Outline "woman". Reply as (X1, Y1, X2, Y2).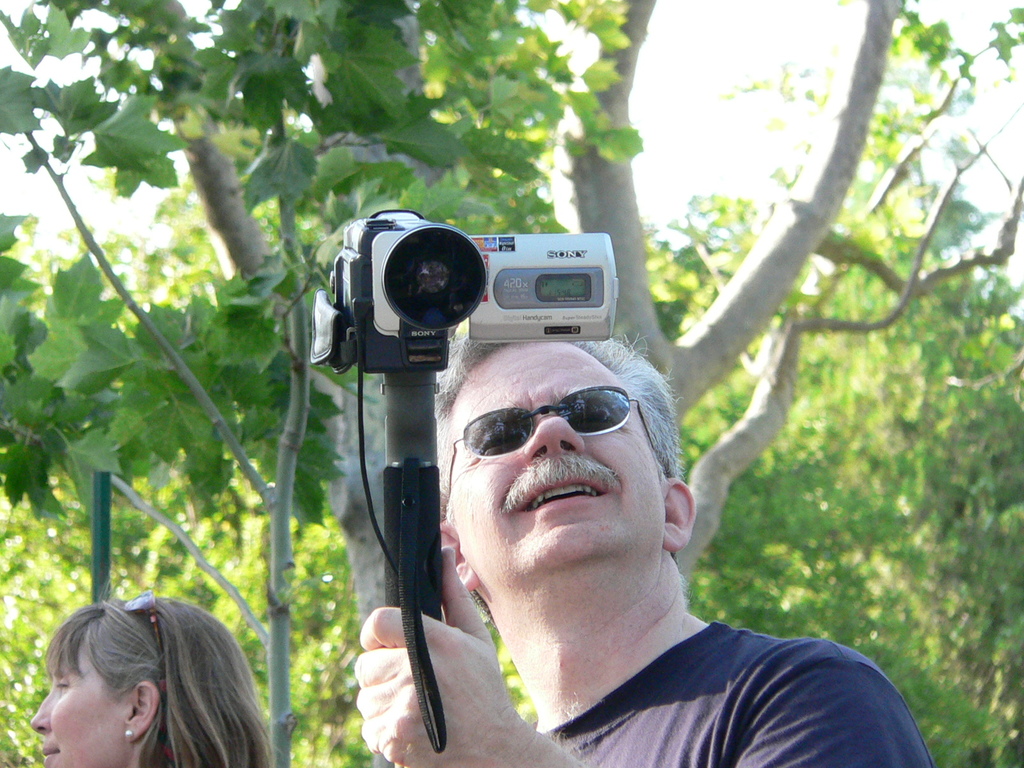
(26, 595, 282, 766).
